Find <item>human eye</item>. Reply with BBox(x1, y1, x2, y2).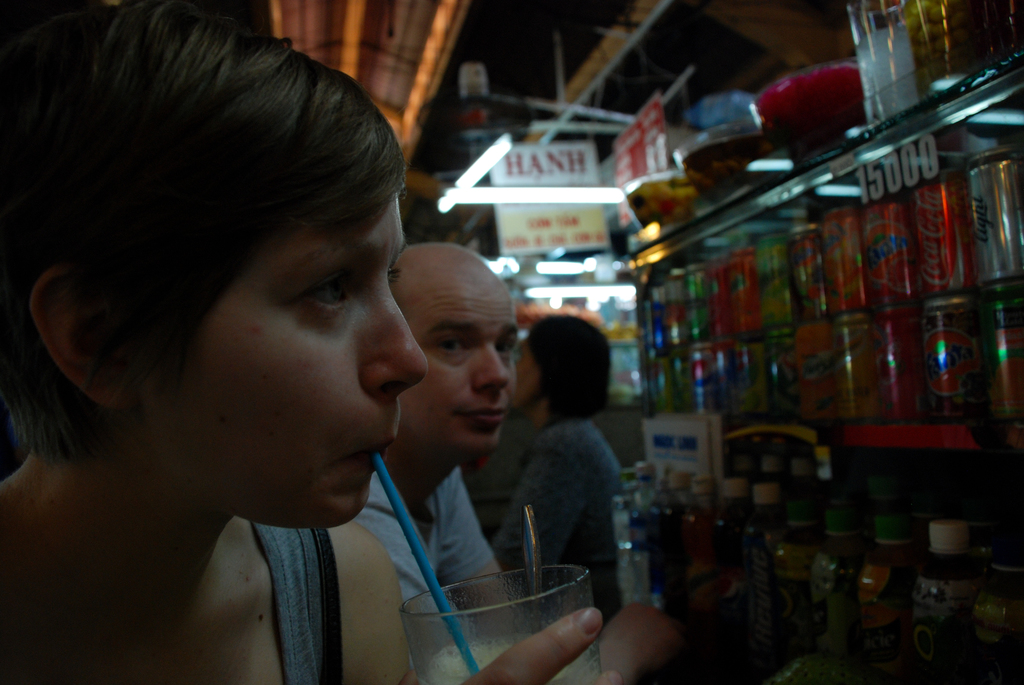
BBox(387, 253, 407, 297).
